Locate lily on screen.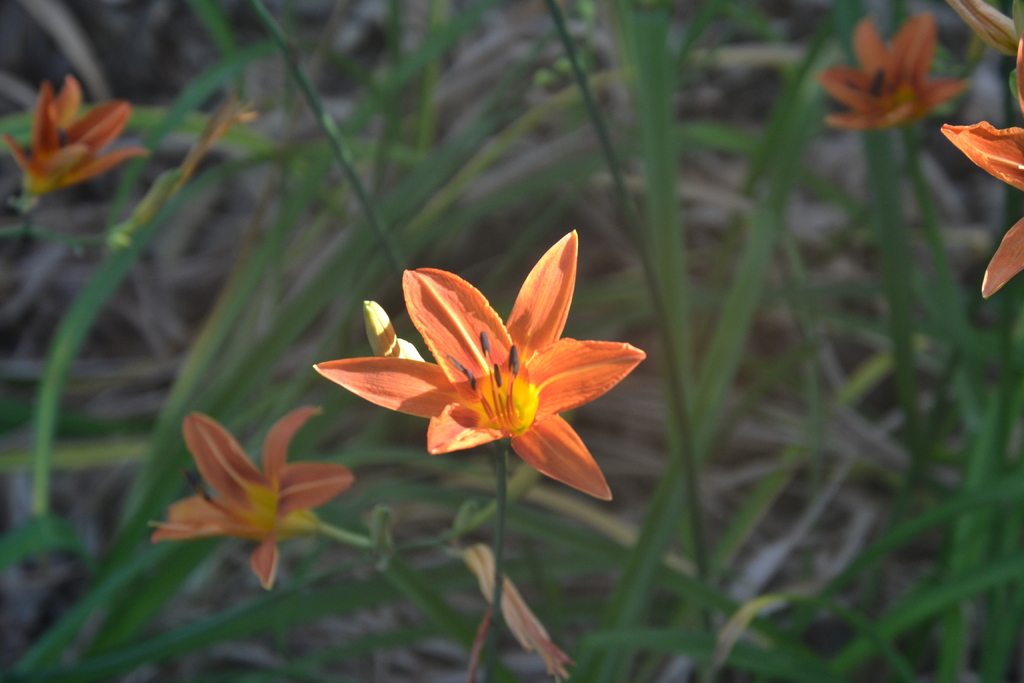
On screen at l=312, t=227, r=647, b=508.
